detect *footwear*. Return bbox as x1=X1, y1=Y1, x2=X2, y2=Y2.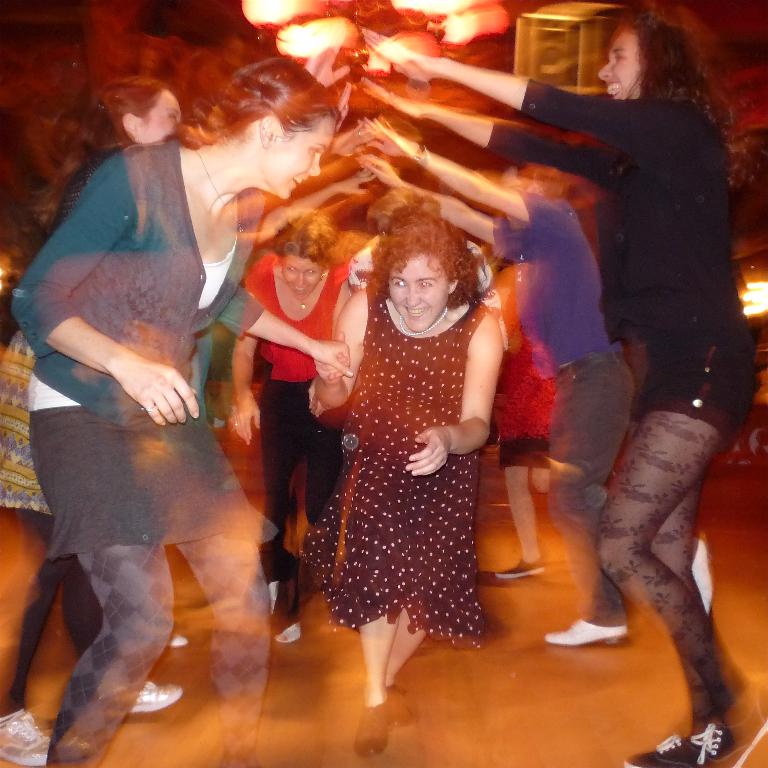
x1=619, y1=684, x2=762, y2=767.
